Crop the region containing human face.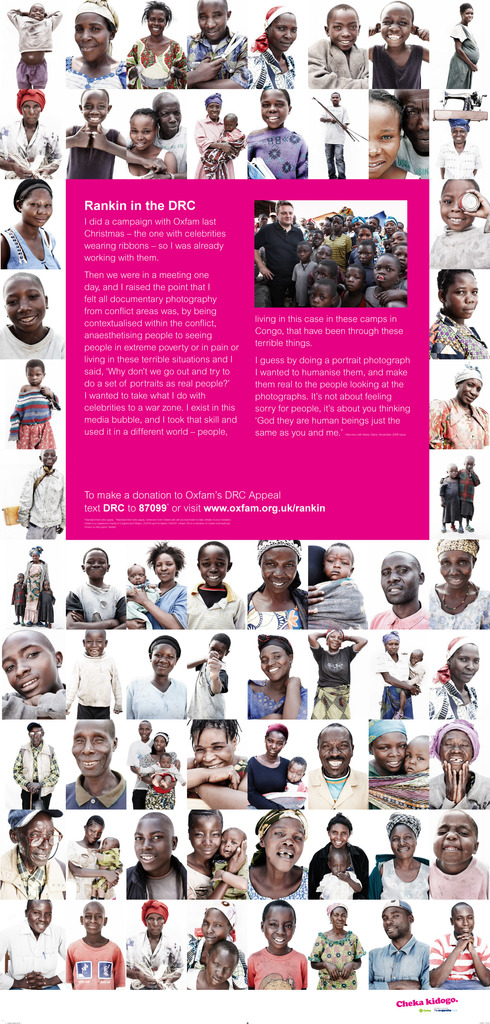
Crop region: (267, 728, 284, 755).
